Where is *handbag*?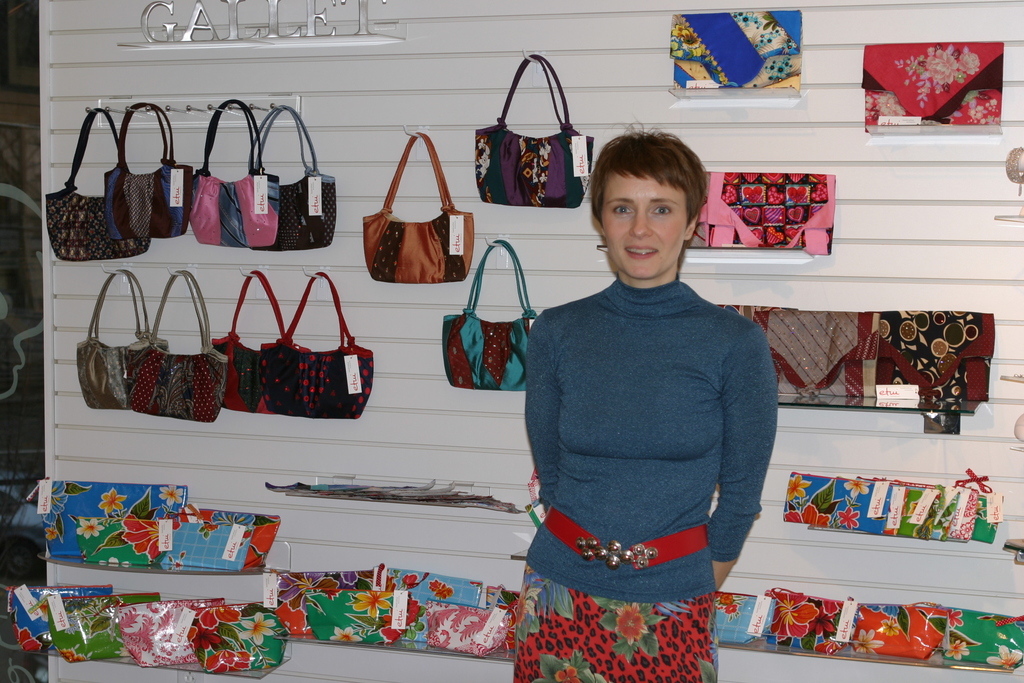
crop(99, 100, 199, 239).
